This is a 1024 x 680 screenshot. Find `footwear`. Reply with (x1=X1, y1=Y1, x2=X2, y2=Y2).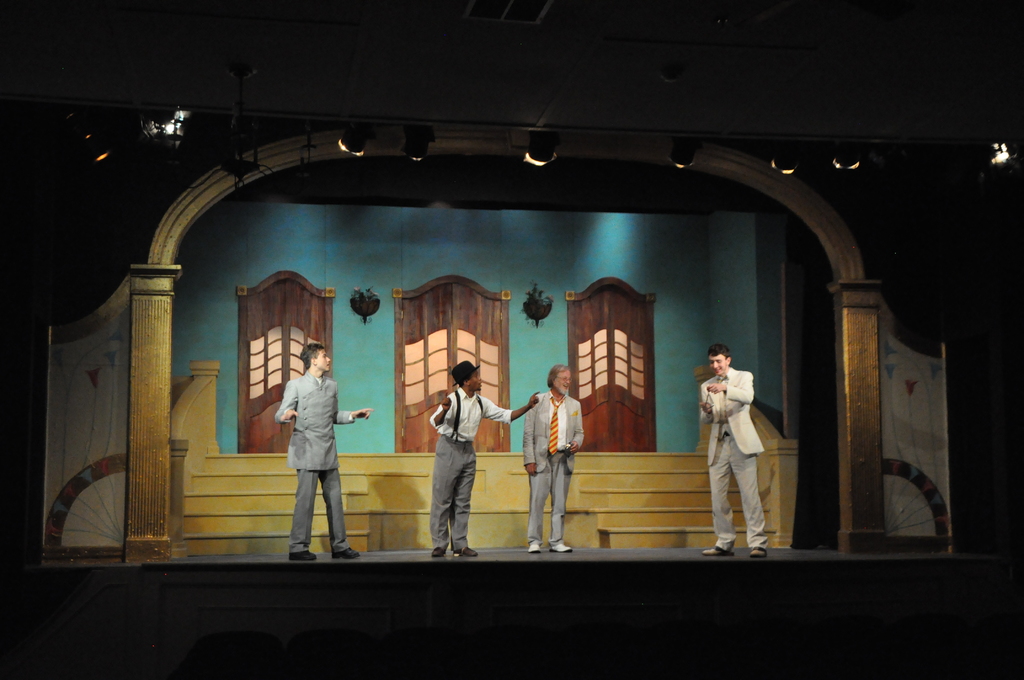
(x1=430, y1=547, x2=446, y2=558).
